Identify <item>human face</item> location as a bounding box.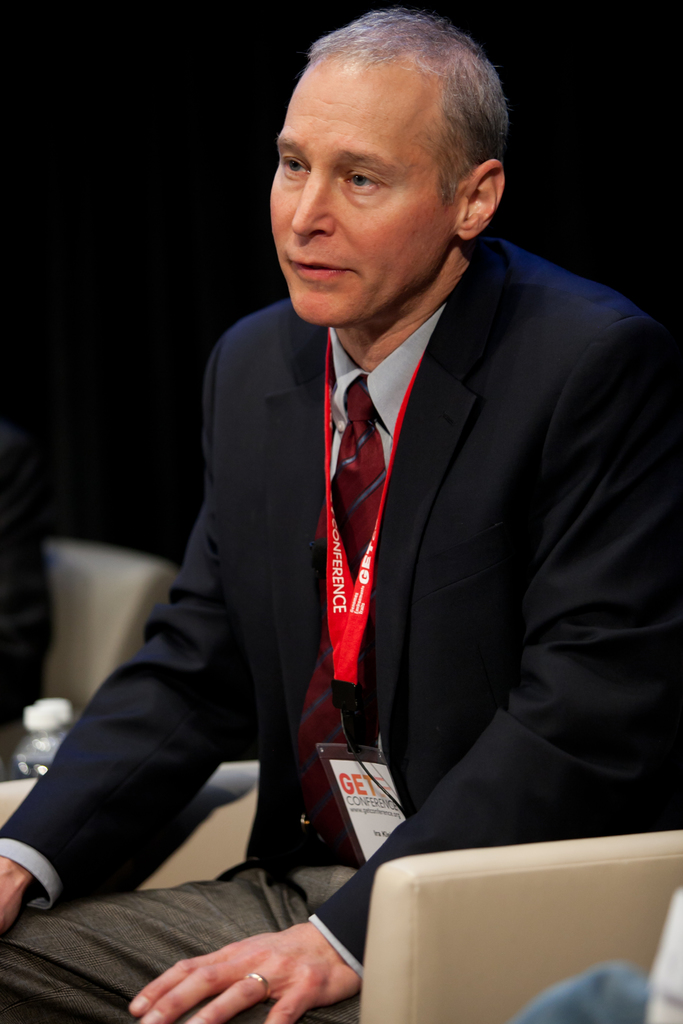
[left=268, top=56, right=466, bottom=330].
